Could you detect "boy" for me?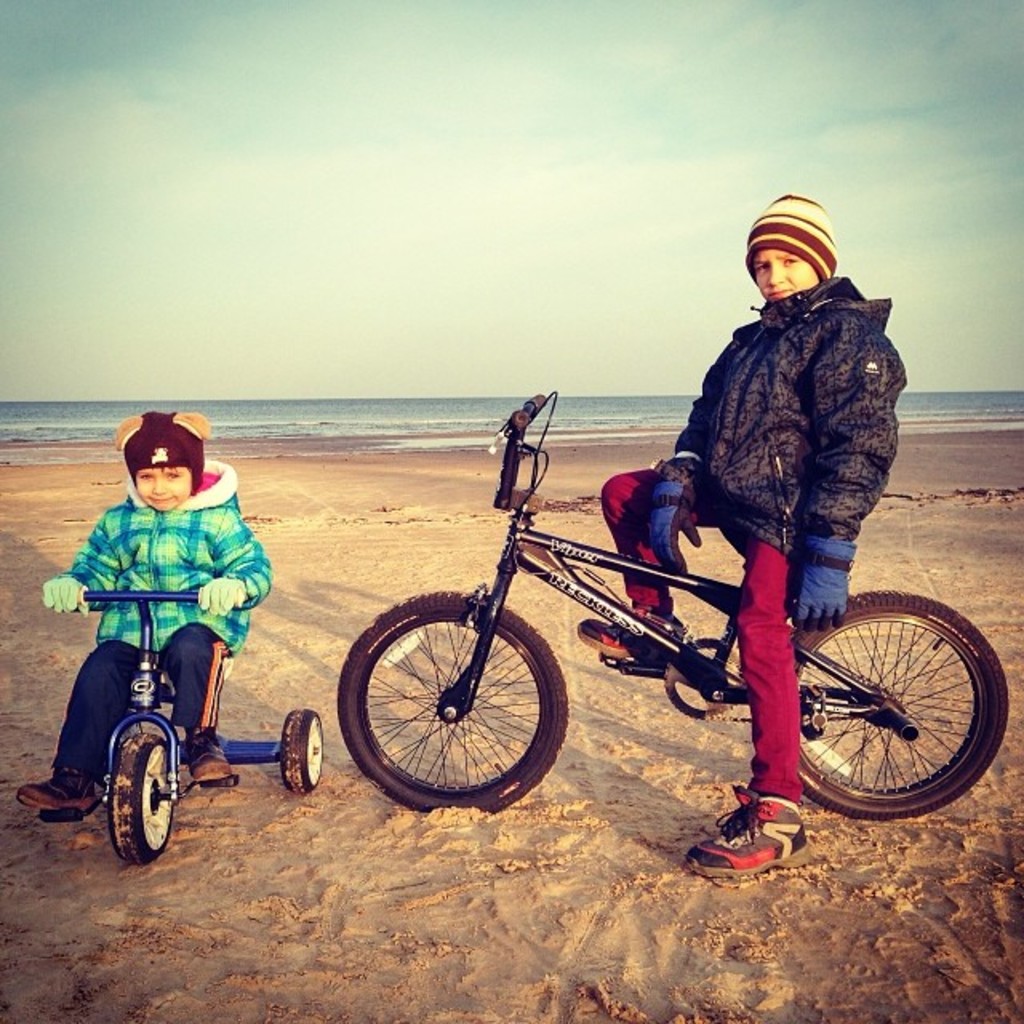
Detection result: (576, 219, 906, 880).
